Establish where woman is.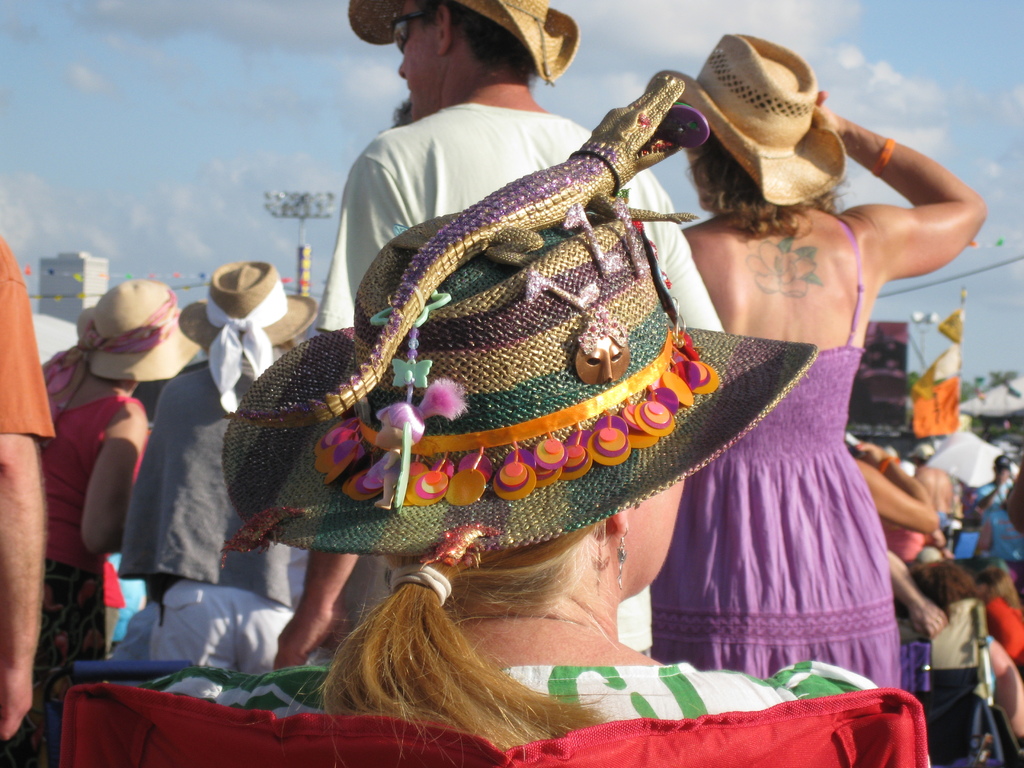
Established at [left=0, top=276, right=202, bottom=767].
